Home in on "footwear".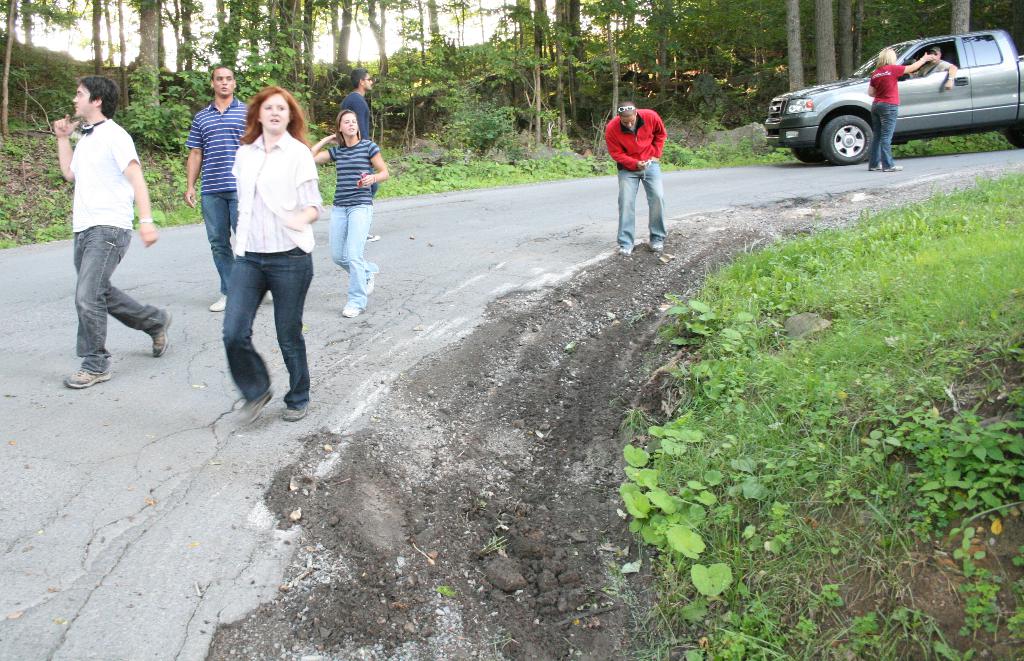
Homed in at l=883, t=165, r=900, b=172.
